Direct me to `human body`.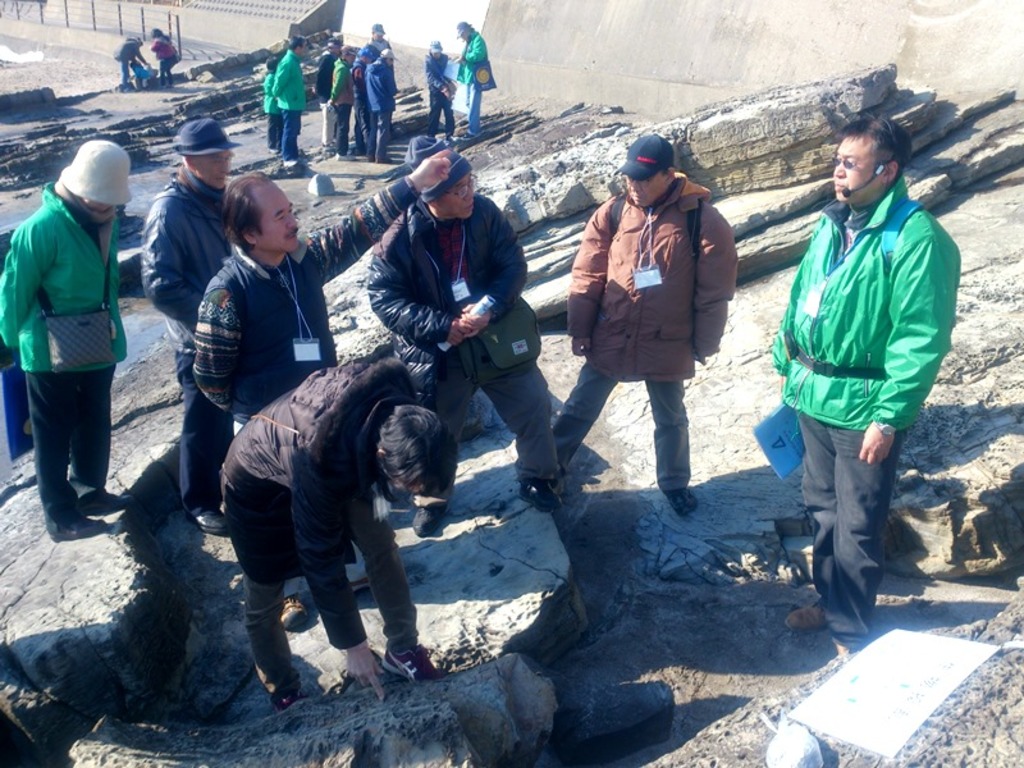
Direction: bbox=[138, 120, 229, 522].
